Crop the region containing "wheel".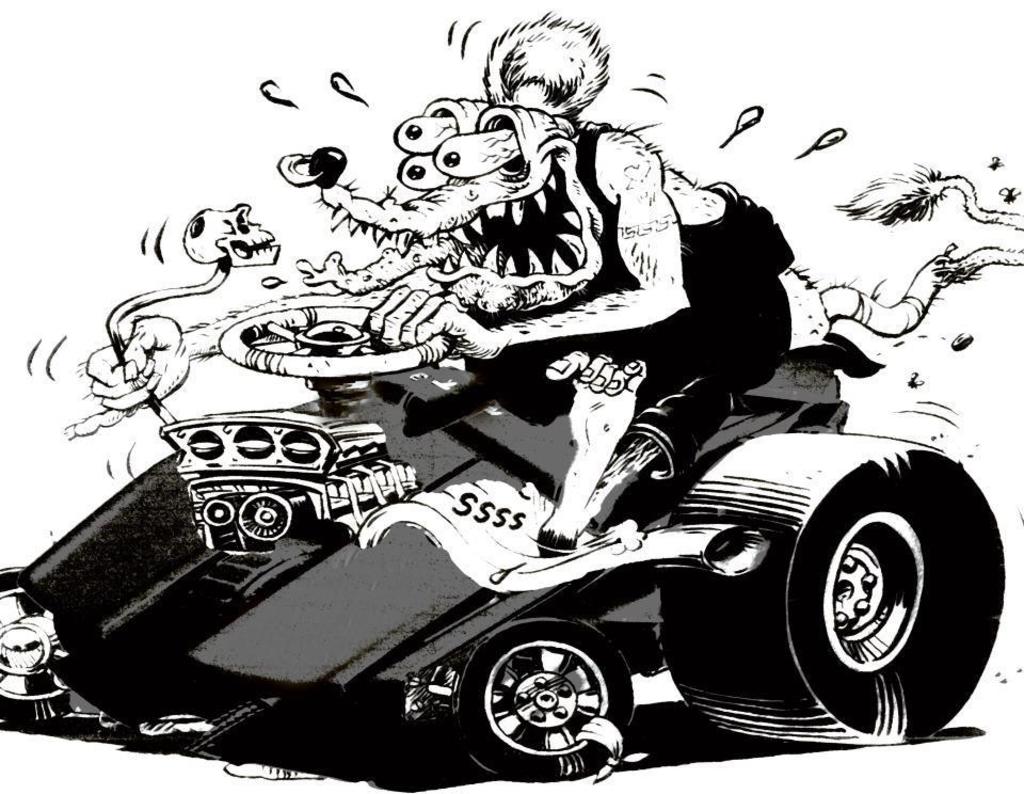
Crop region: box(461, 630, 639, 769).
